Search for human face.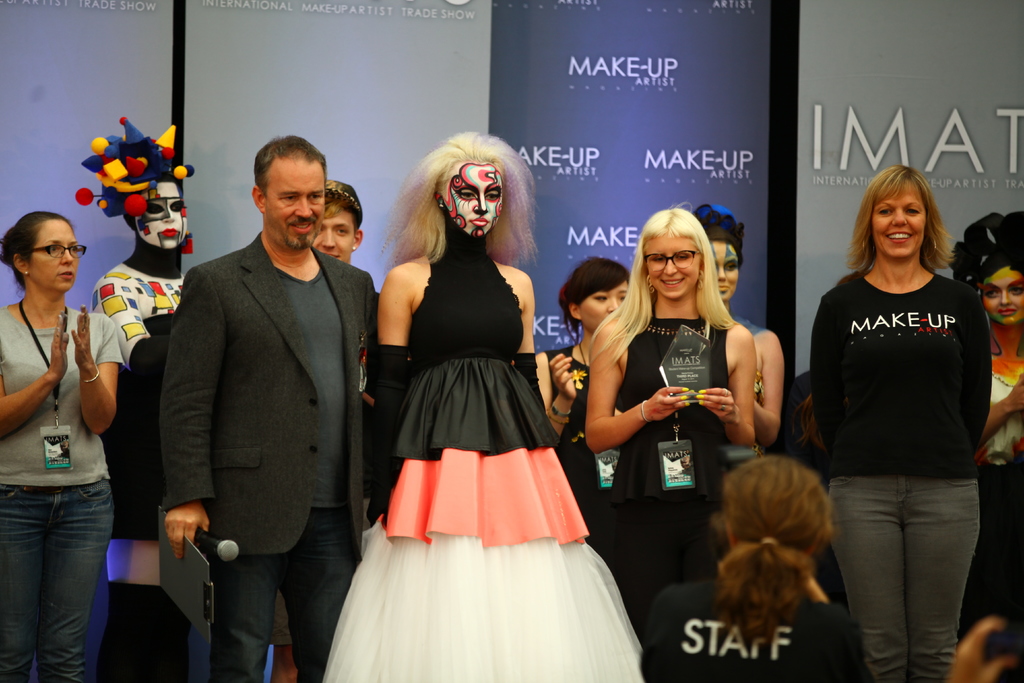
Found at box(31, 224, 77, 298).
